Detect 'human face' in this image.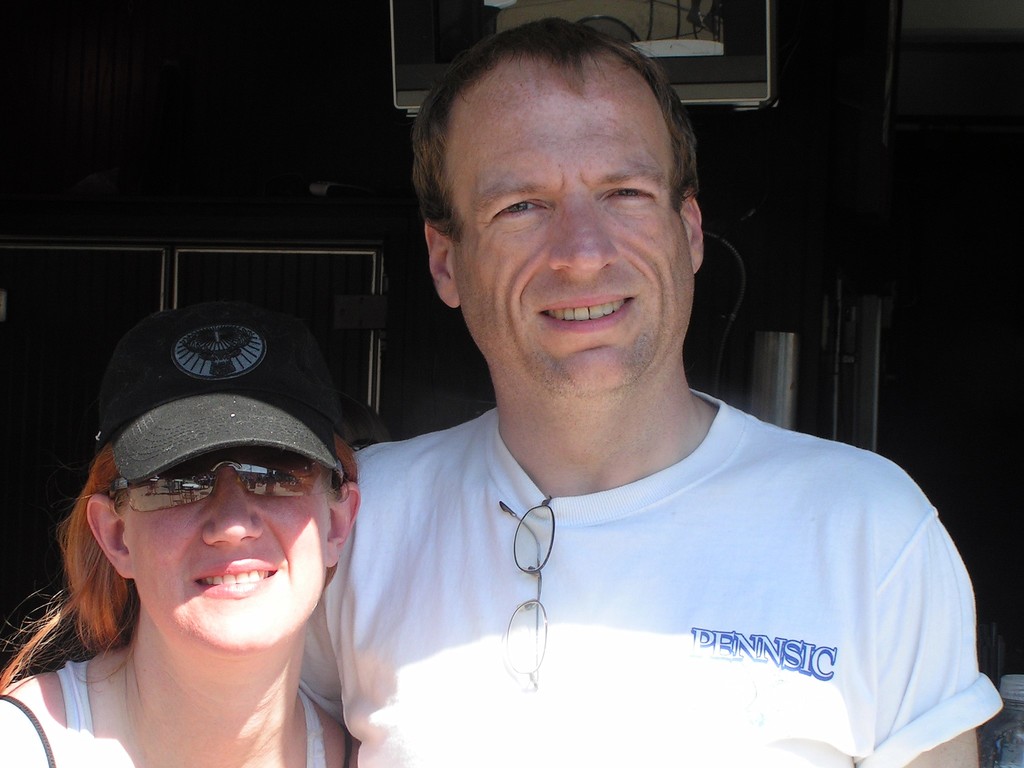
Detection: l=448, t=53, r=699, b=404.
